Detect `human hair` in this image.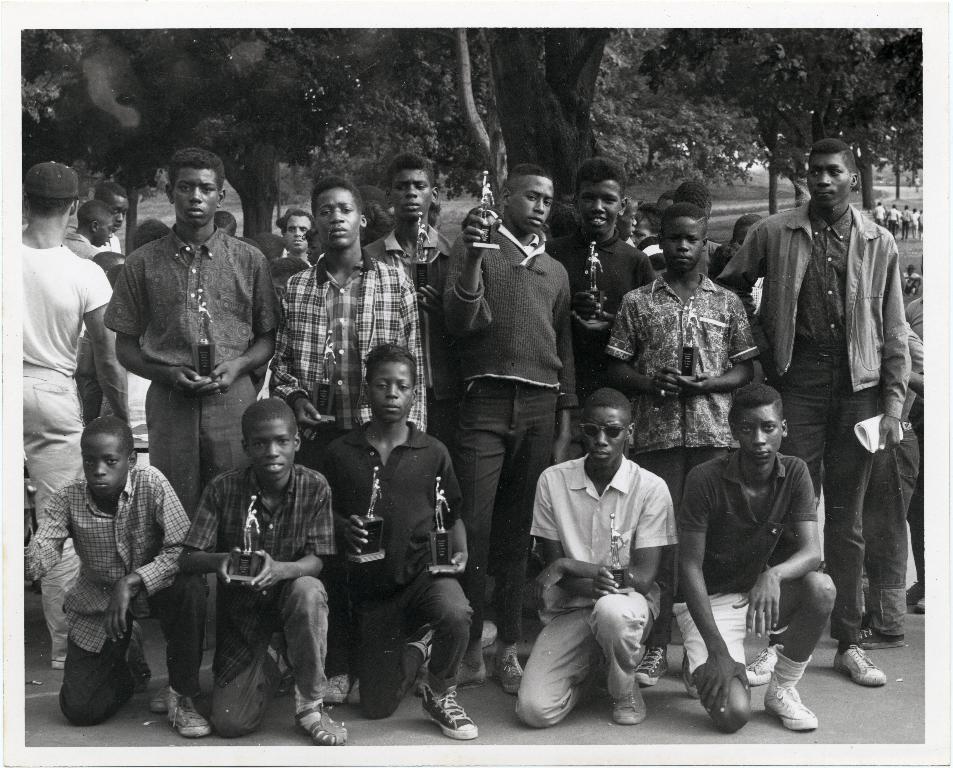
Detection: {"left": 243, "top": 397, "right": 301, "bottom": 442}.
